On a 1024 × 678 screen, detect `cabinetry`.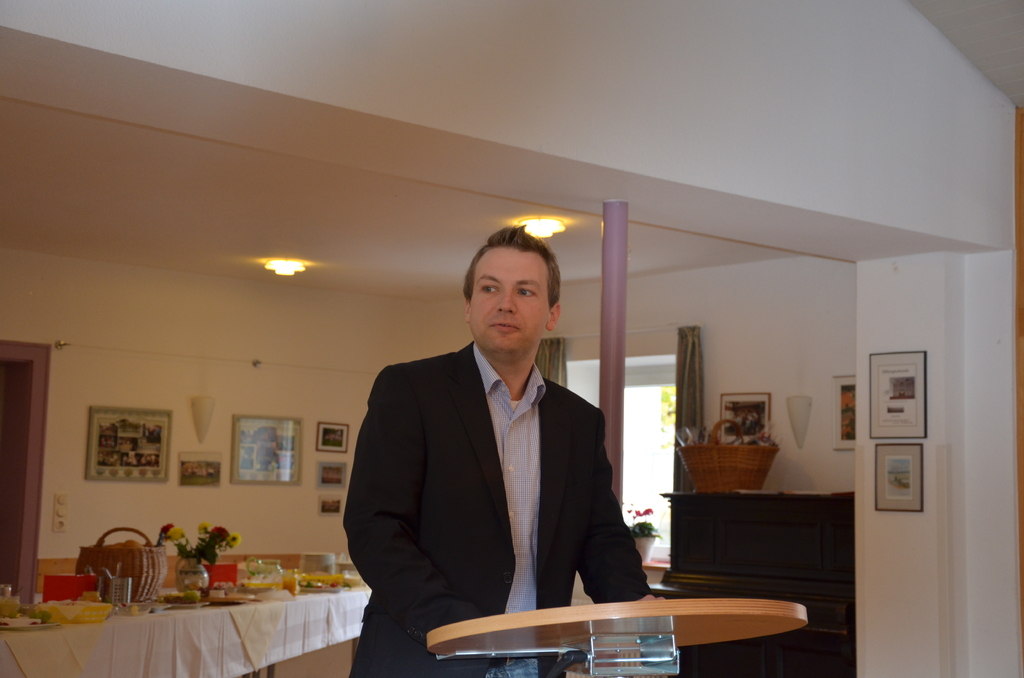
<box>661,485,866,677</box>.
